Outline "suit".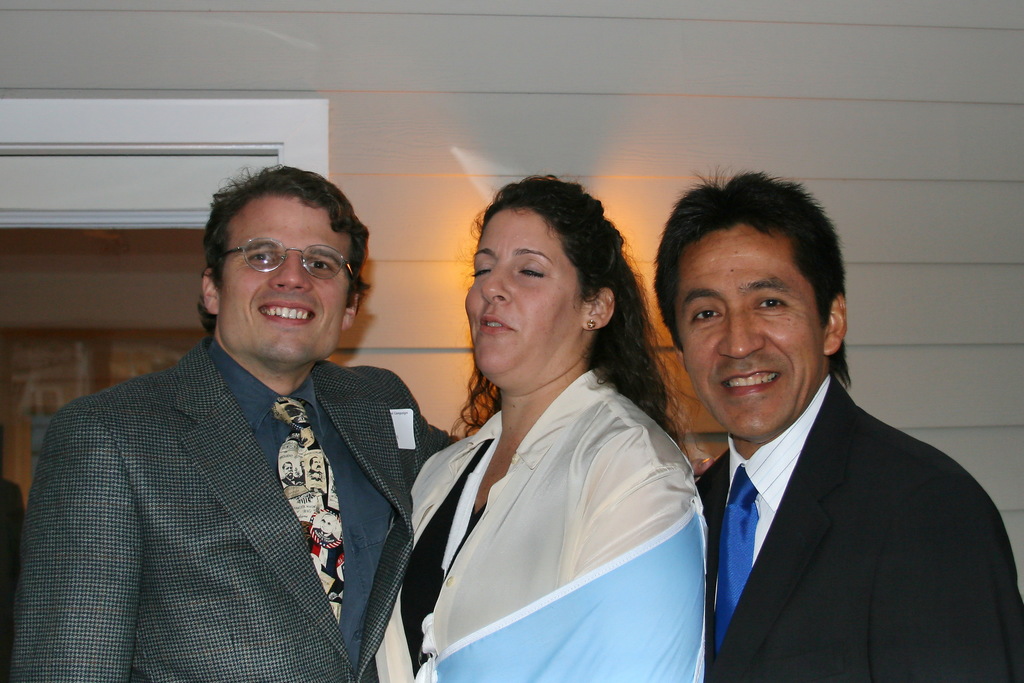
Outline: 655,297,993,677.
